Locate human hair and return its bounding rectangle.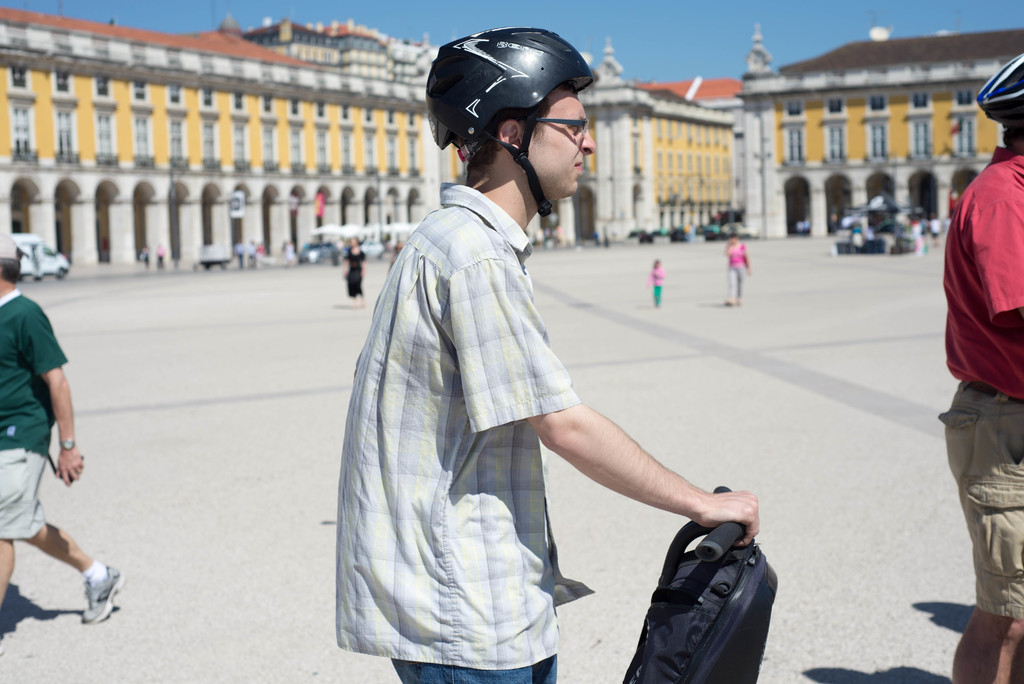
bbox(465, 79, 579, 168).
